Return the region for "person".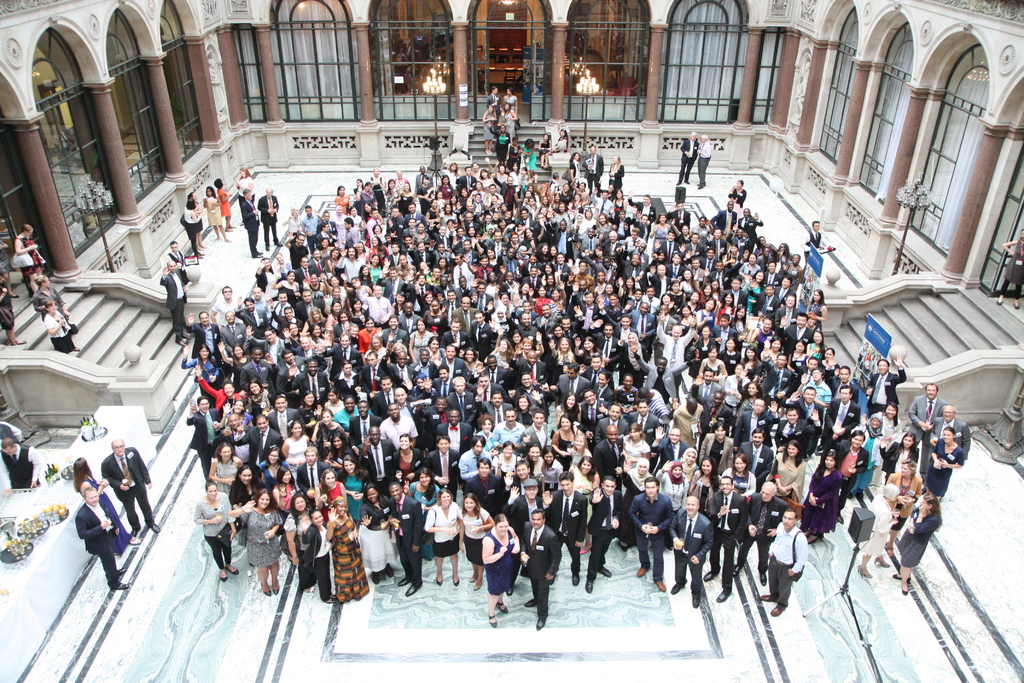
box(193, 482, 239, 581).
